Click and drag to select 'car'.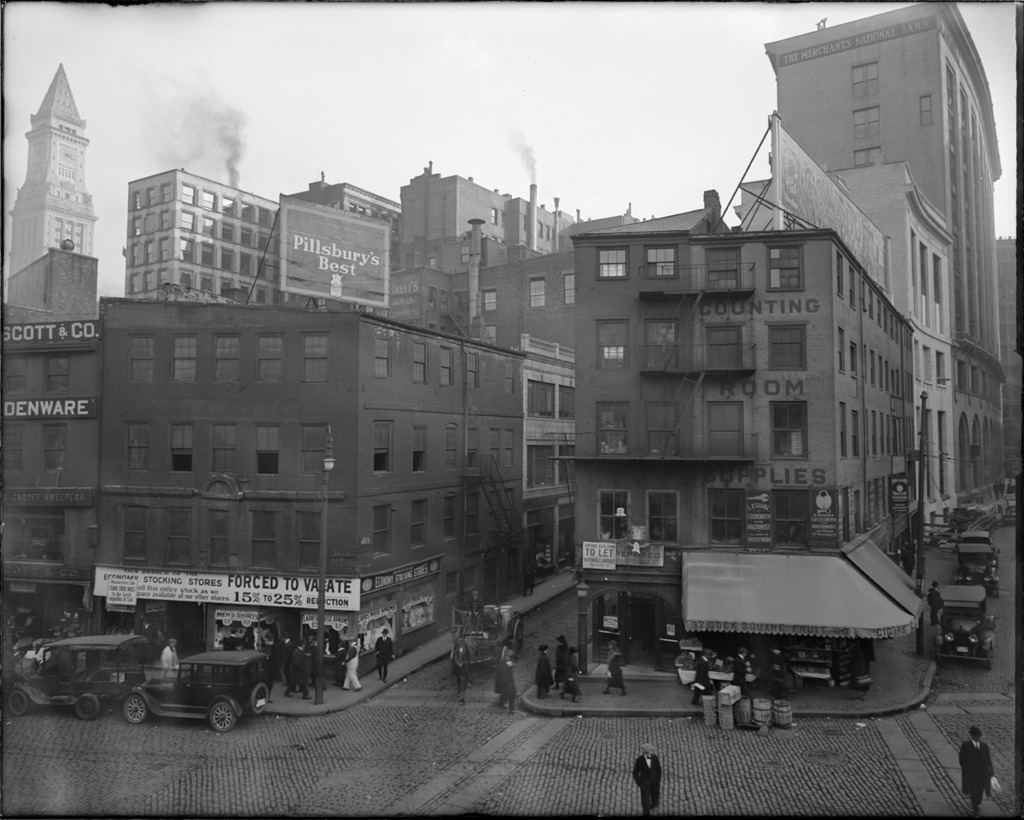
Selection: 957, 530, 999, 568.
